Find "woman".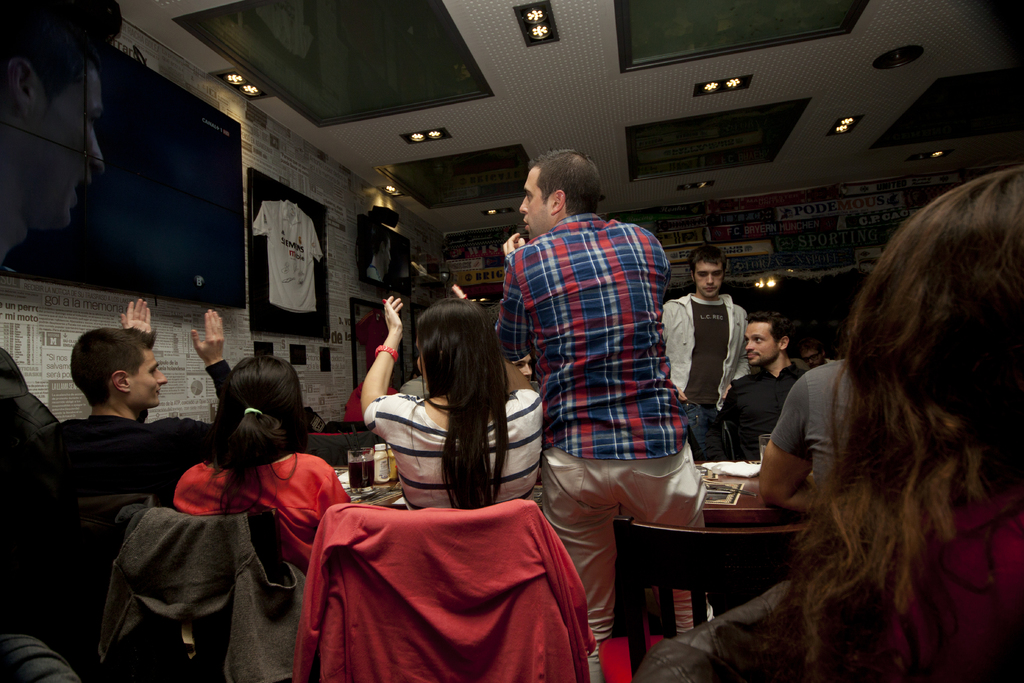
(x1=786, y1=167, x2=1023, y2=682).
